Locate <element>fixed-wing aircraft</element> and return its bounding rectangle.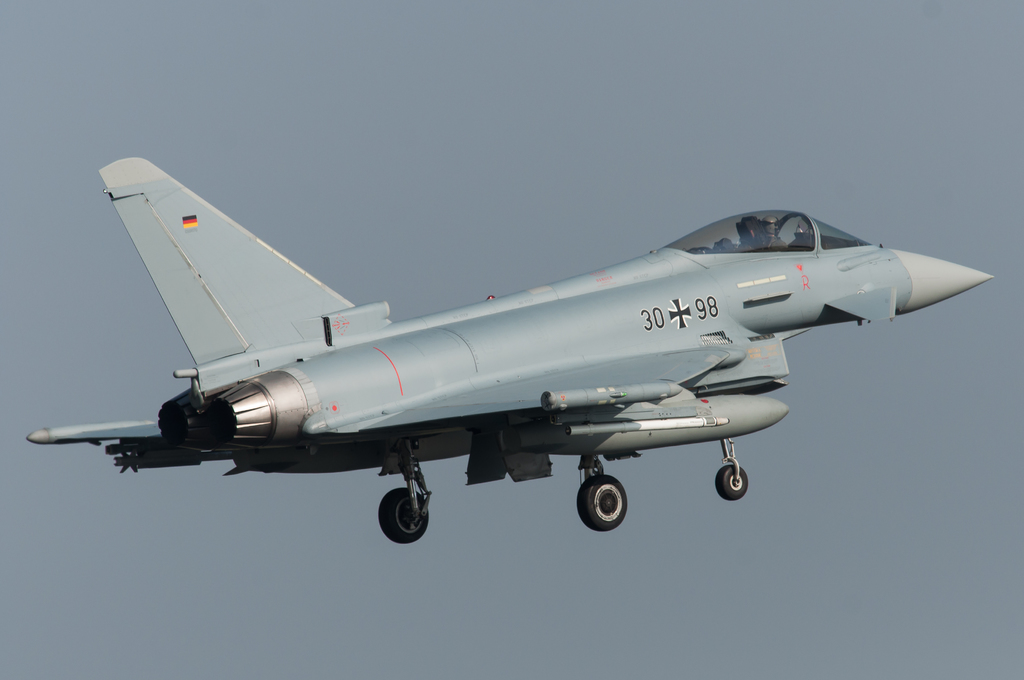
22, 152, 996, 544.
